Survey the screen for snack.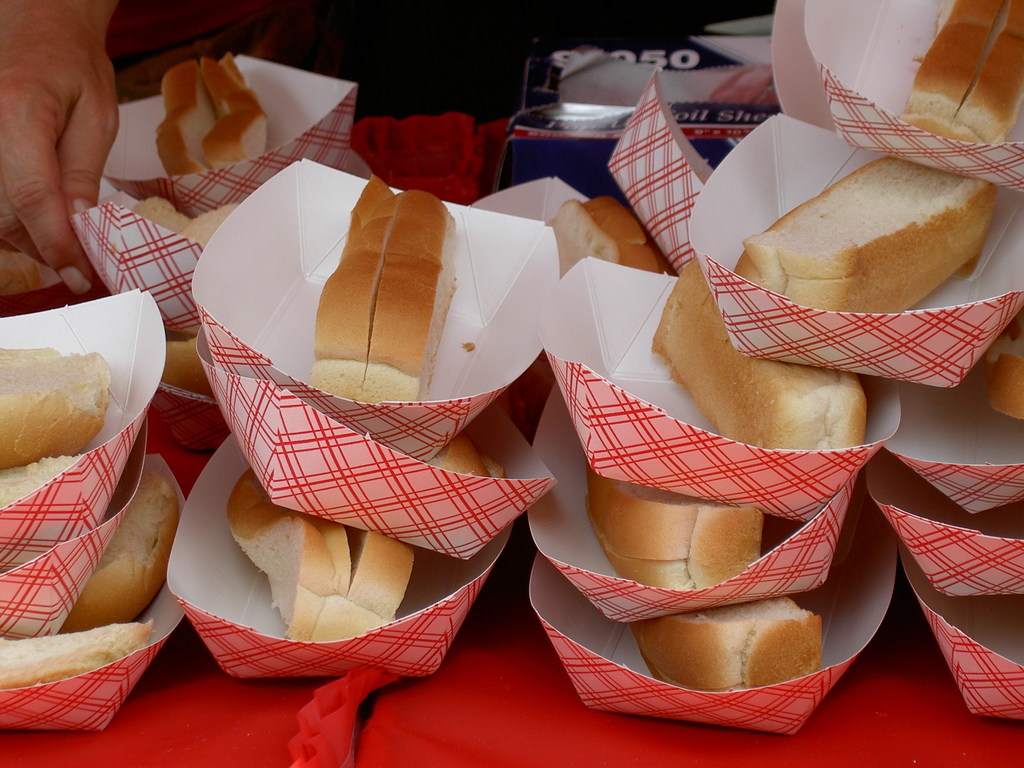
Survey found: Rect(0, 244, 65, 292).
